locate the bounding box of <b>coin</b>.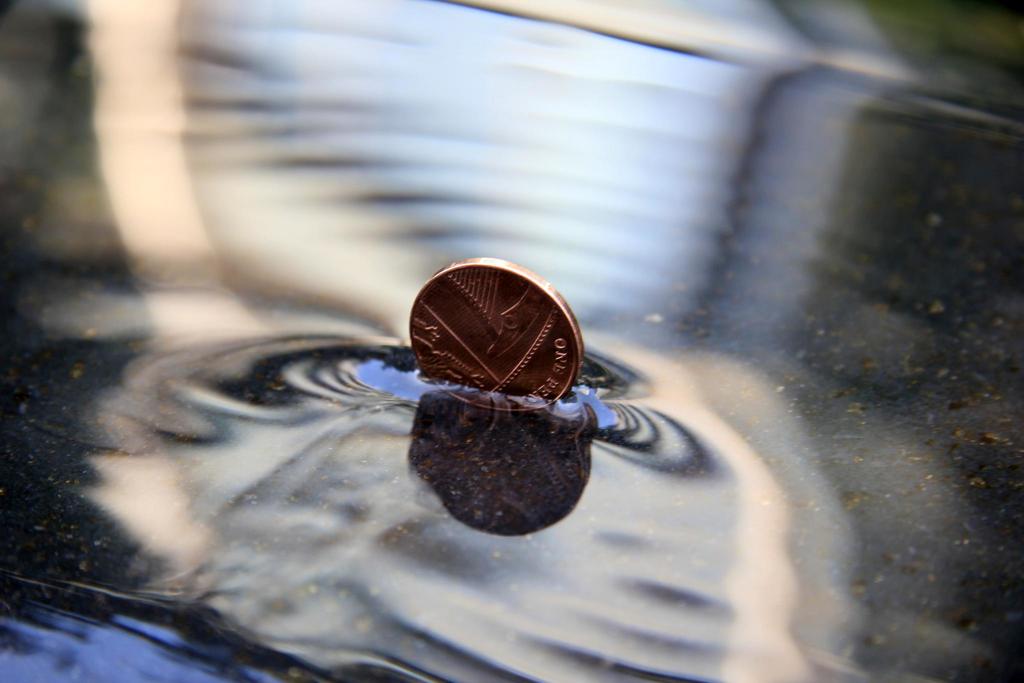
Bounding box: 409, 257, 585, 416.
